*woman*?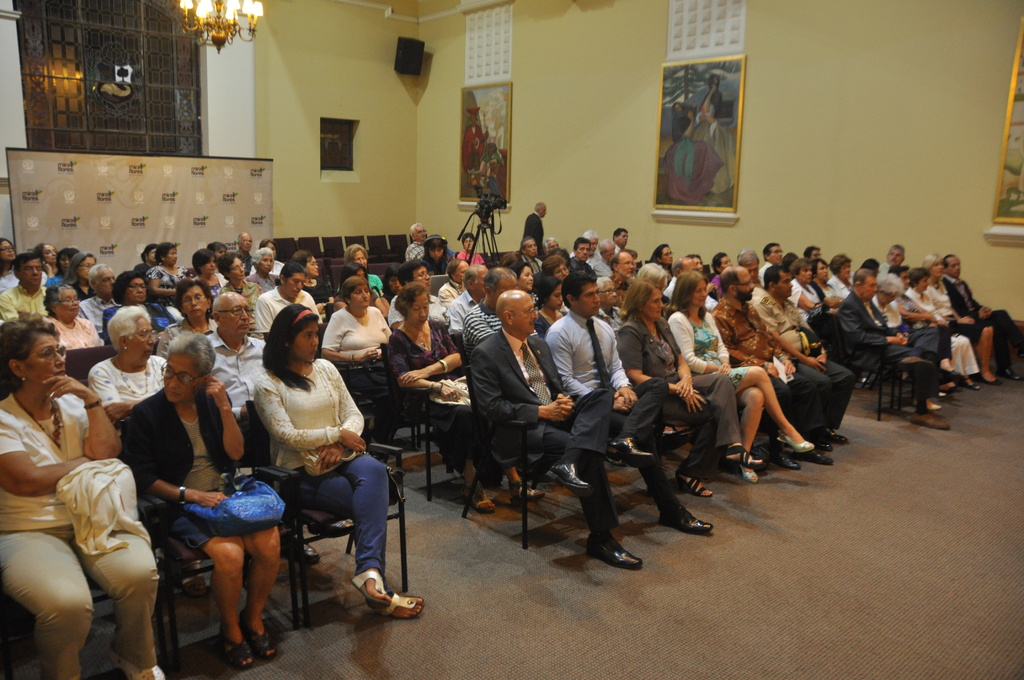
[85, 303, 164, 430]
